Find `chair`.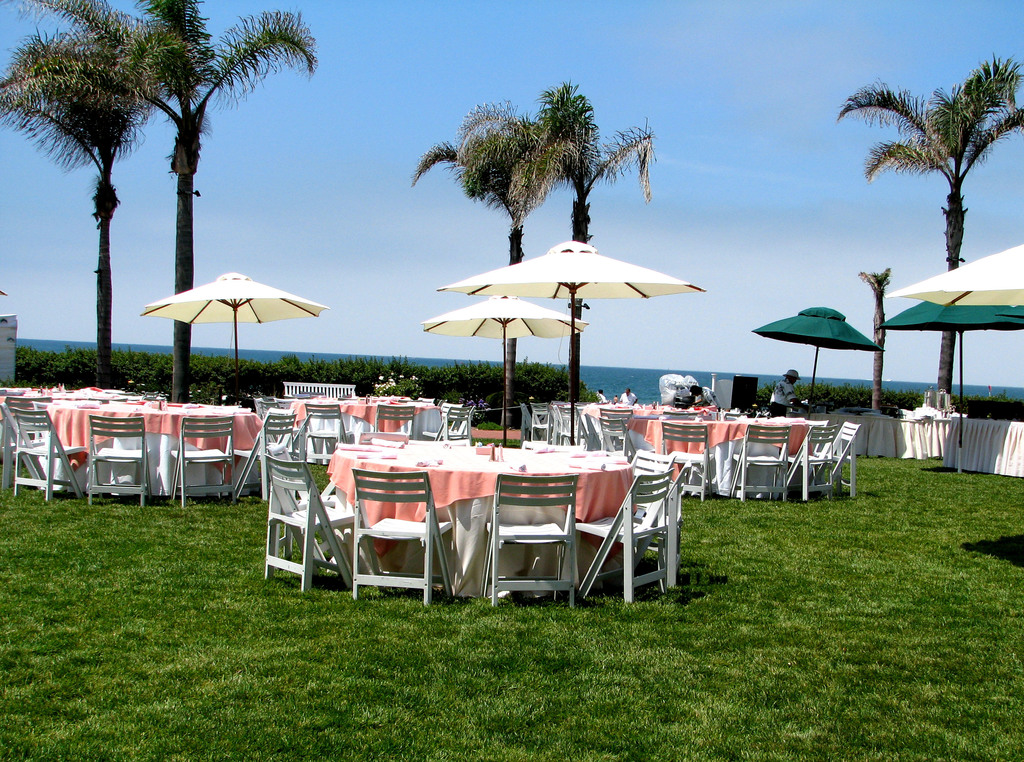
<bbox>485, 471, 580, 615</bbox>.
